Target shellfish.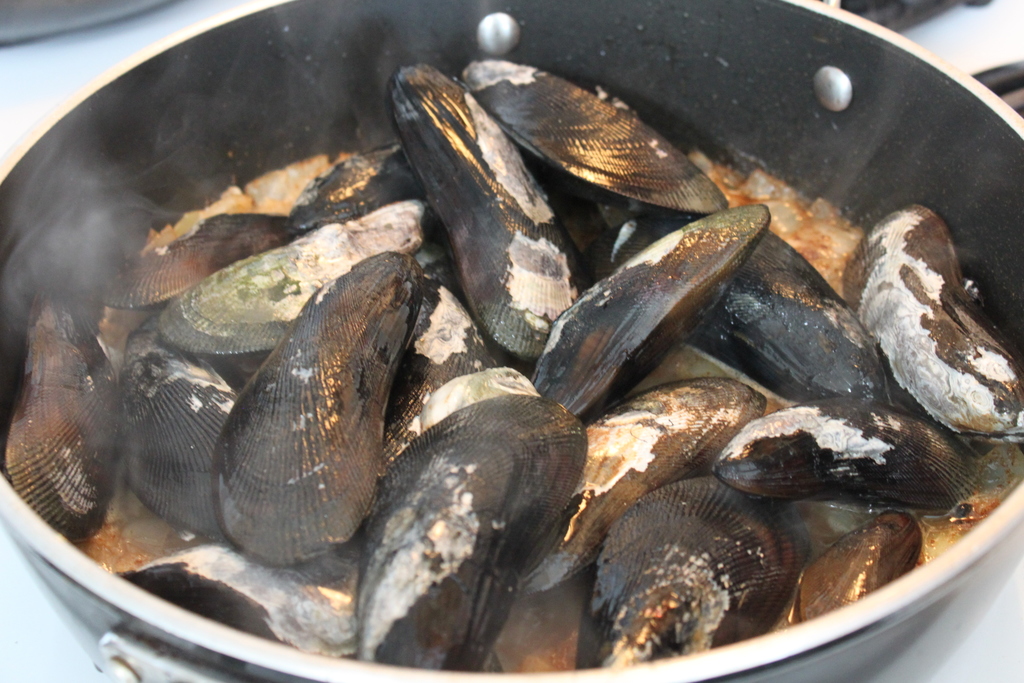
Target region: <box>210,240,428,570</box>.
